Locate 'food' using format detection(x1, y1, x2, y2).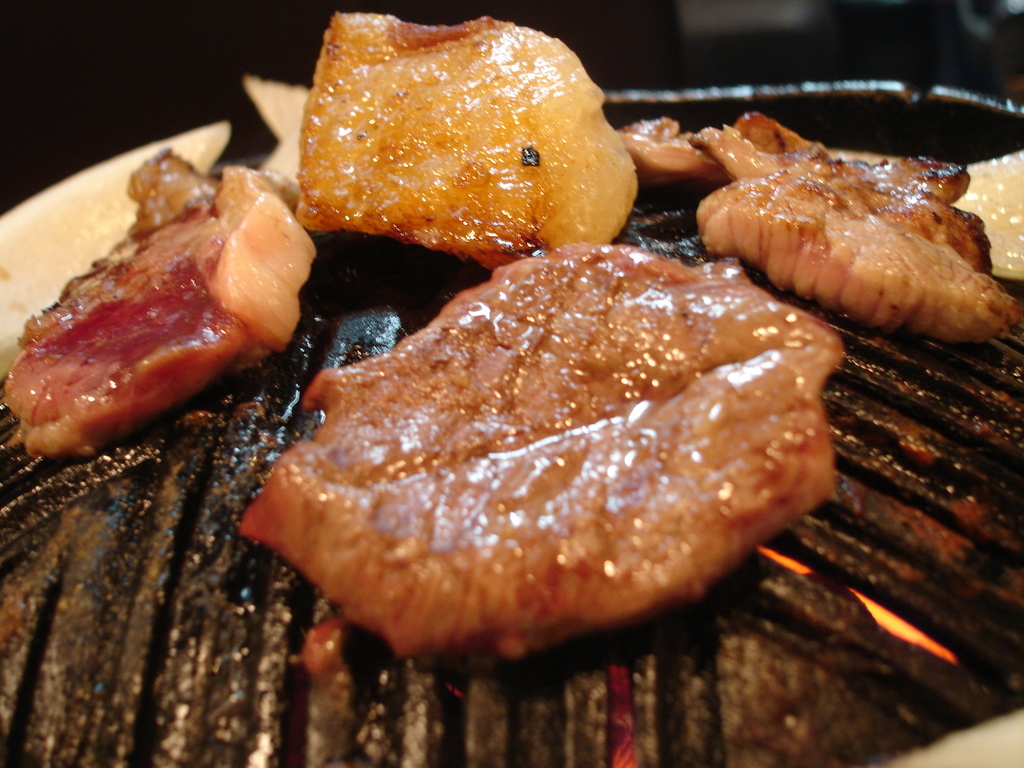
detection(129, 151, 218, 237).
